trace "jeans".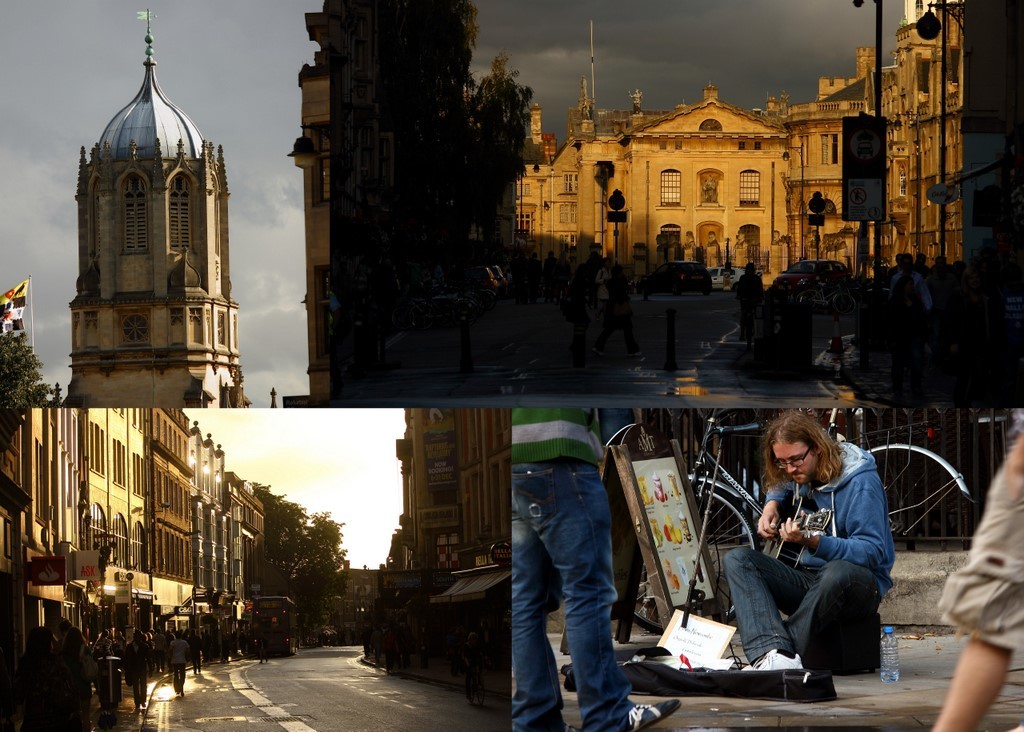
Traced to [left=726, top=549, right=879, bottom=686].
